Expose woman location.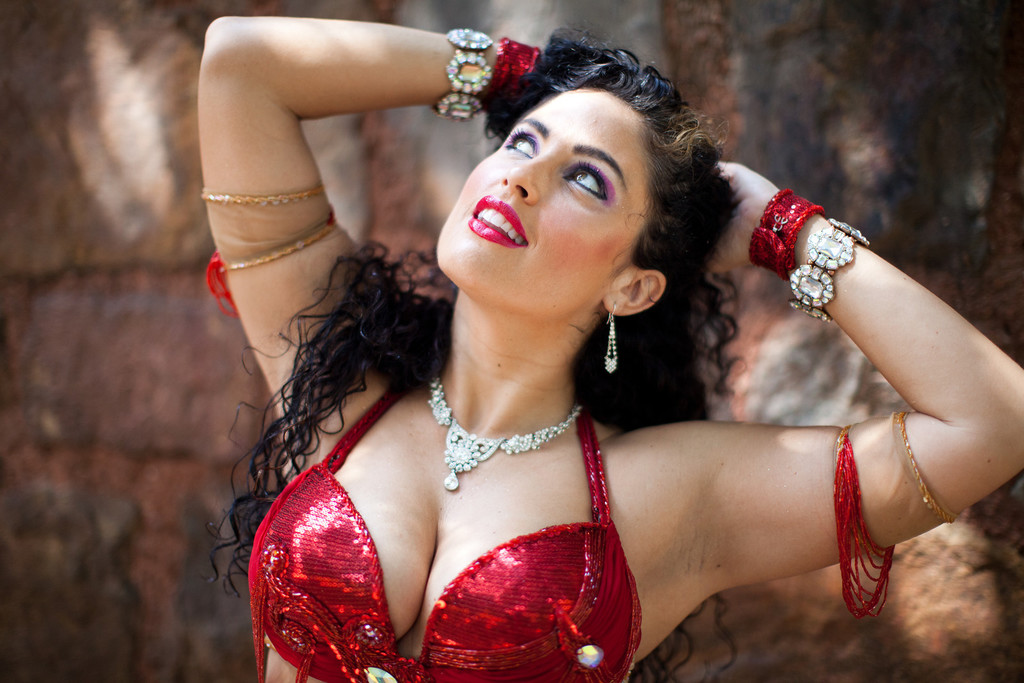
Exposed at (169, 12, 945, 682).
